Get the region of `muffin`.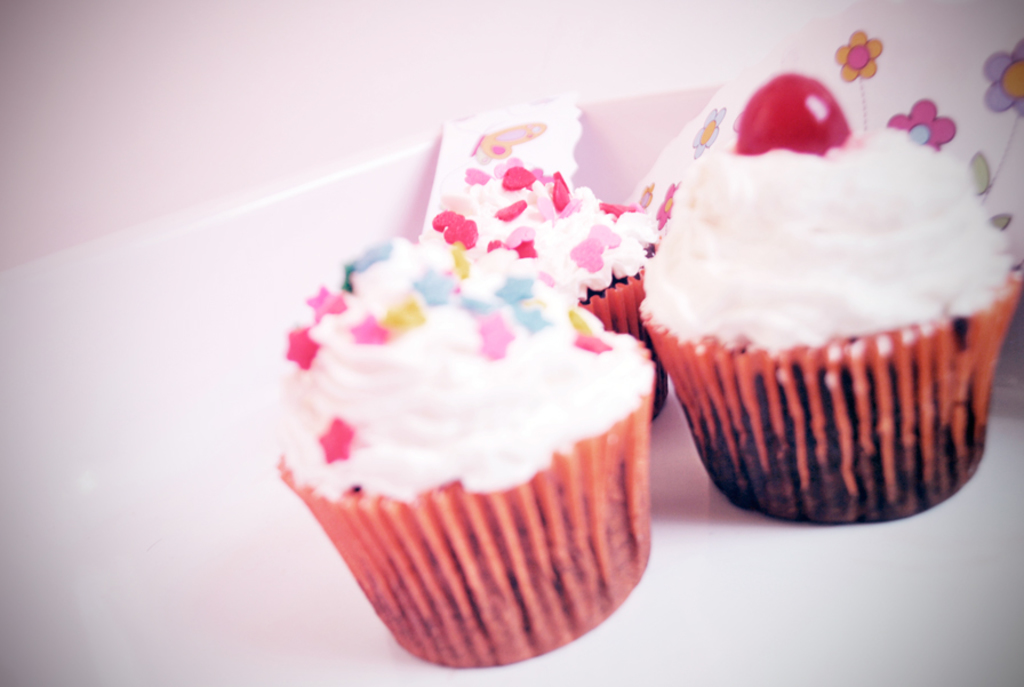
l=646, t=66, r=1023, b=527.
